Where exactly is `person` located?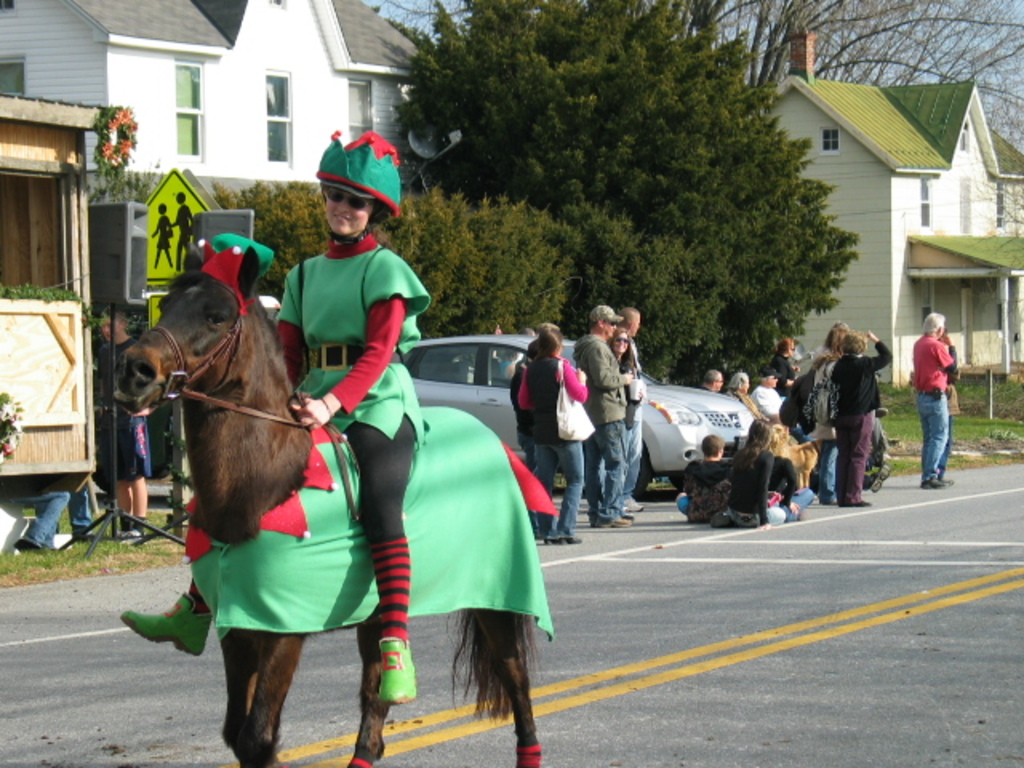
Its bounding box is (left=832, top=326, right=898, bottom=504).
